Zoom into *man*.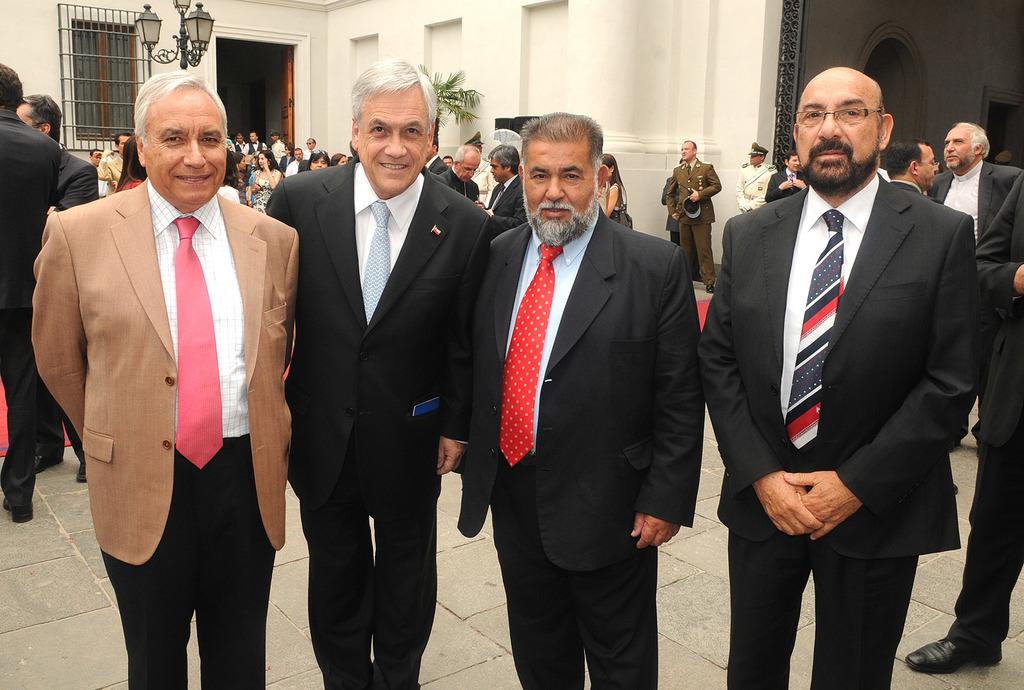
Zoom target: [left=765, top=151, right=811, bottom=204].
